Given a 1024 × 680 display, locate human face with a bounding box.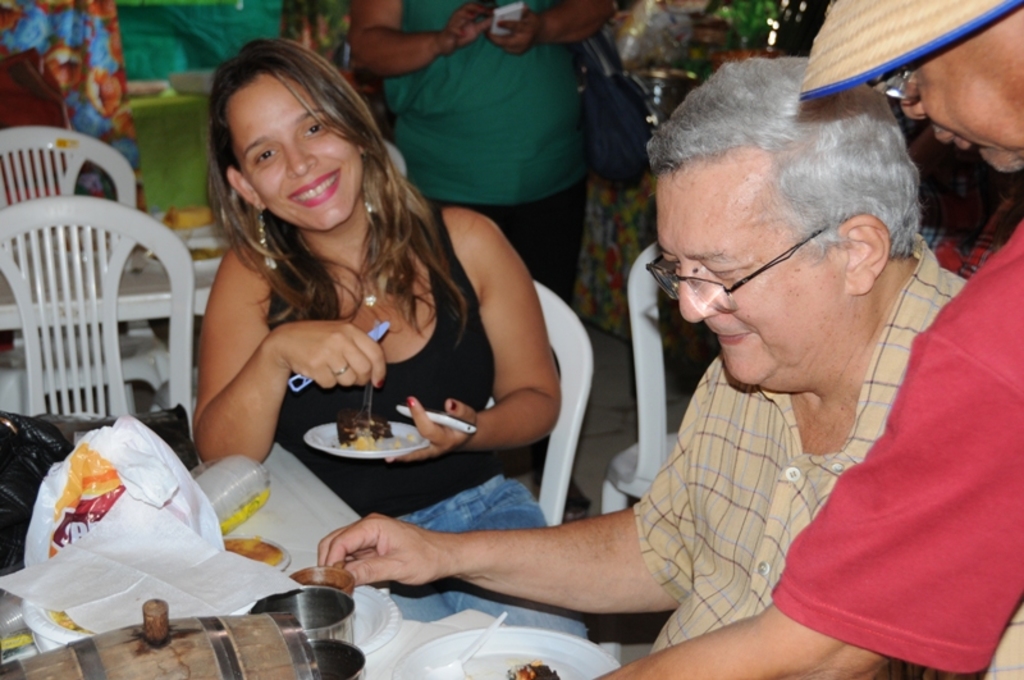
Located: bbox(893, 0, 1023, 174).
